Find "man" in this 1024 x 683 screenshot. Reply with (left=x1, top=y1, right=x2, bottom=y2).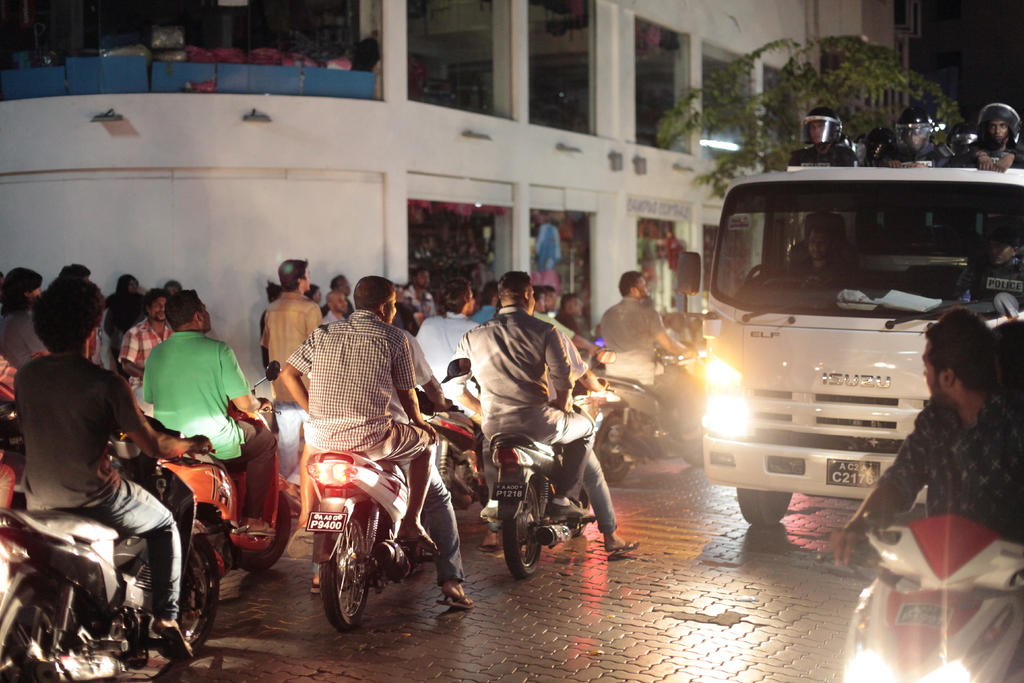
(left=959, top=103, right=1022, bottom=173).
